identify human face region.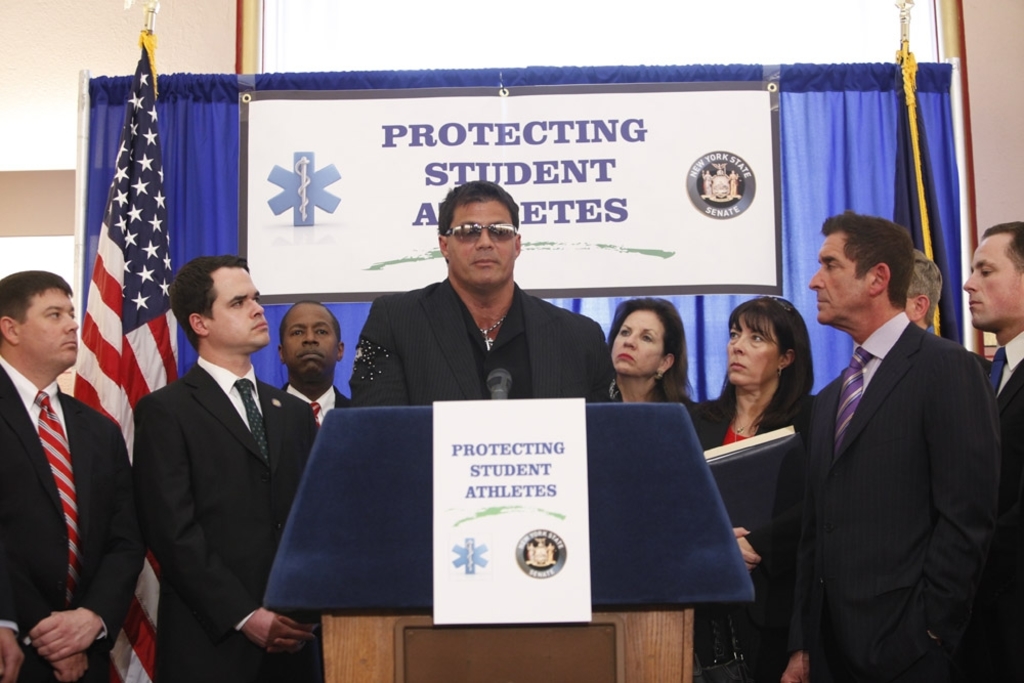
Region: 204/260/267/343.
